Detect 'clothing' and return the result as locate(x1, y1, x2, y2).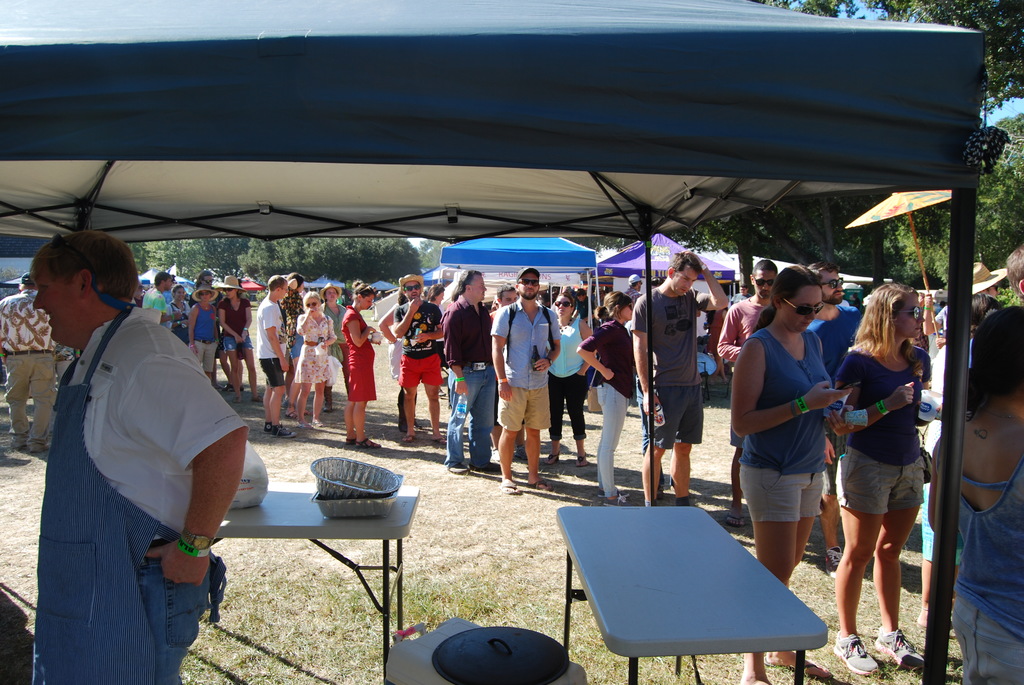
locate(489, 301, 559, 430).
